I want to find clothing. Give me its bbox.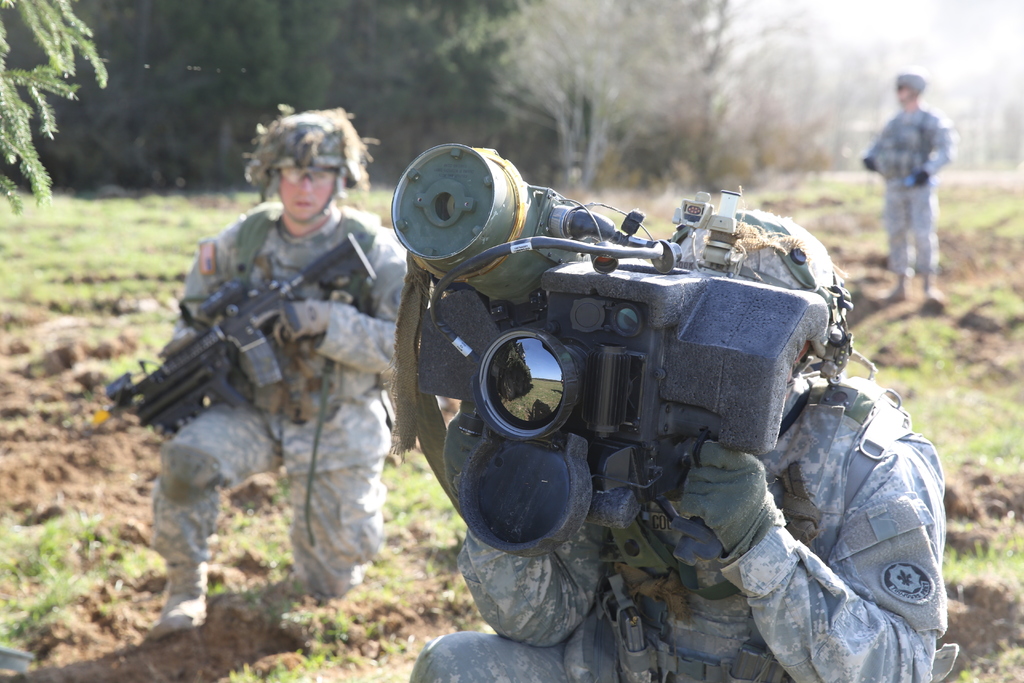
l=150, t=201, r=407, b=600.
